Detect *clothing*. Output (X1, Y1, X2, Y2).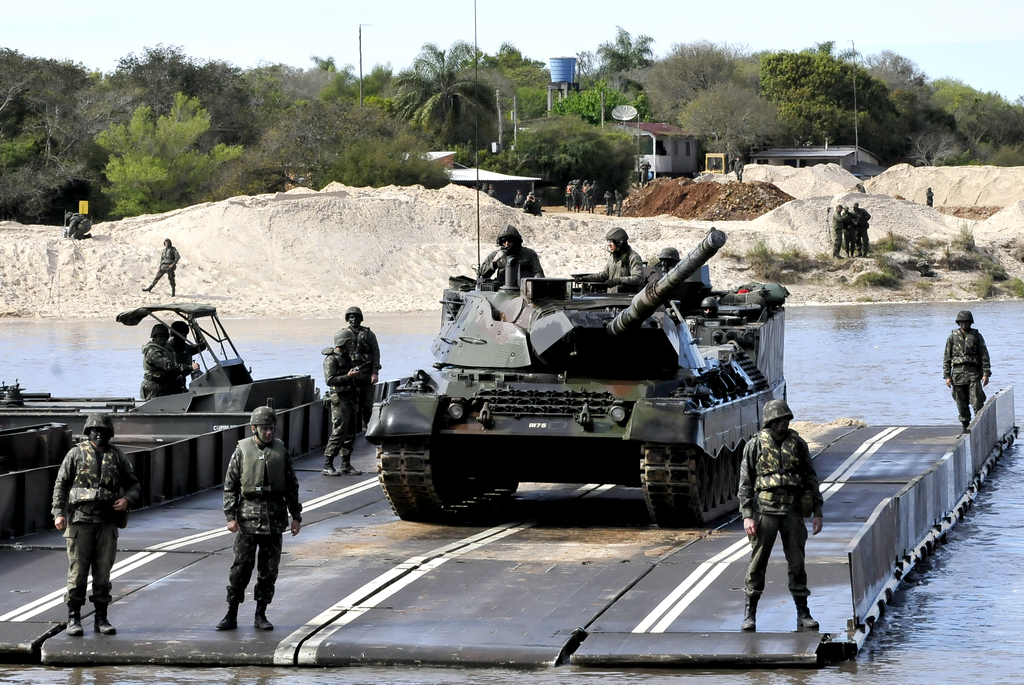
(169, 326, 196, 369).
